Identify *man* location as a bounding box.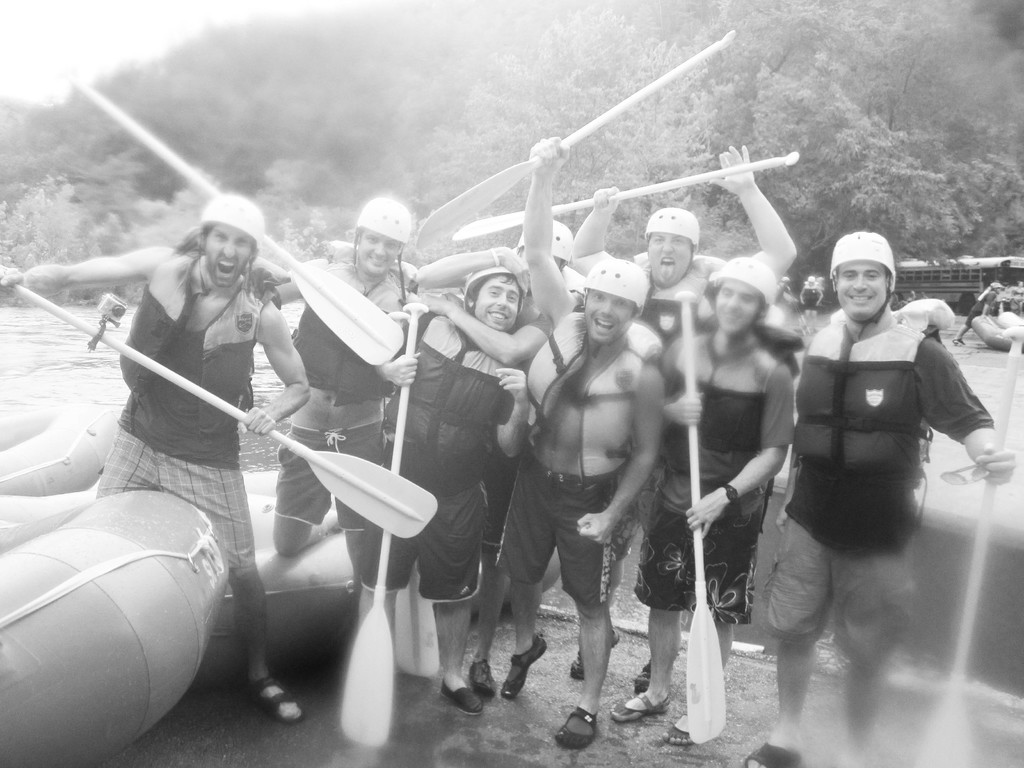
755/227/1014/767.
